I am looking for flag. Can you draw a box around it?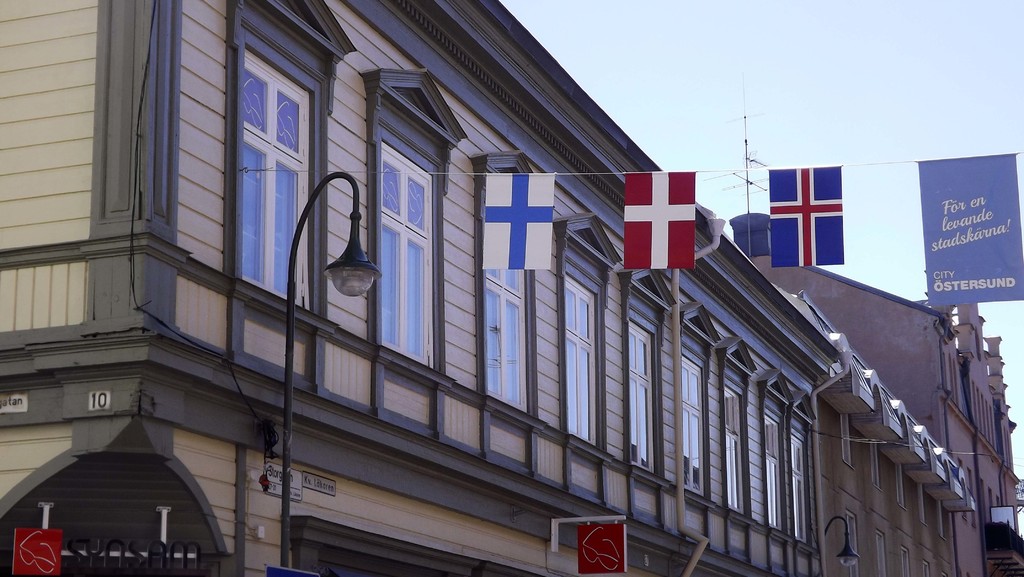
Sure, the bounding box is box(481, 173, 553, 275).
